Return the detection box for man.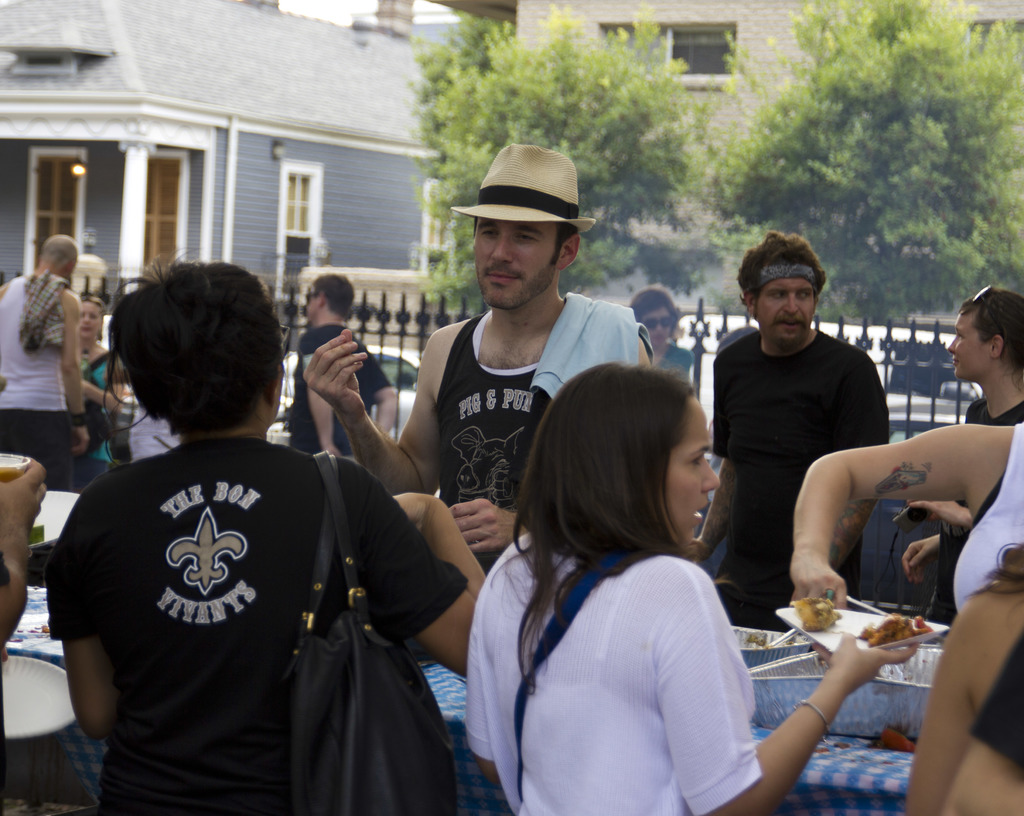
303 145 662 568.
